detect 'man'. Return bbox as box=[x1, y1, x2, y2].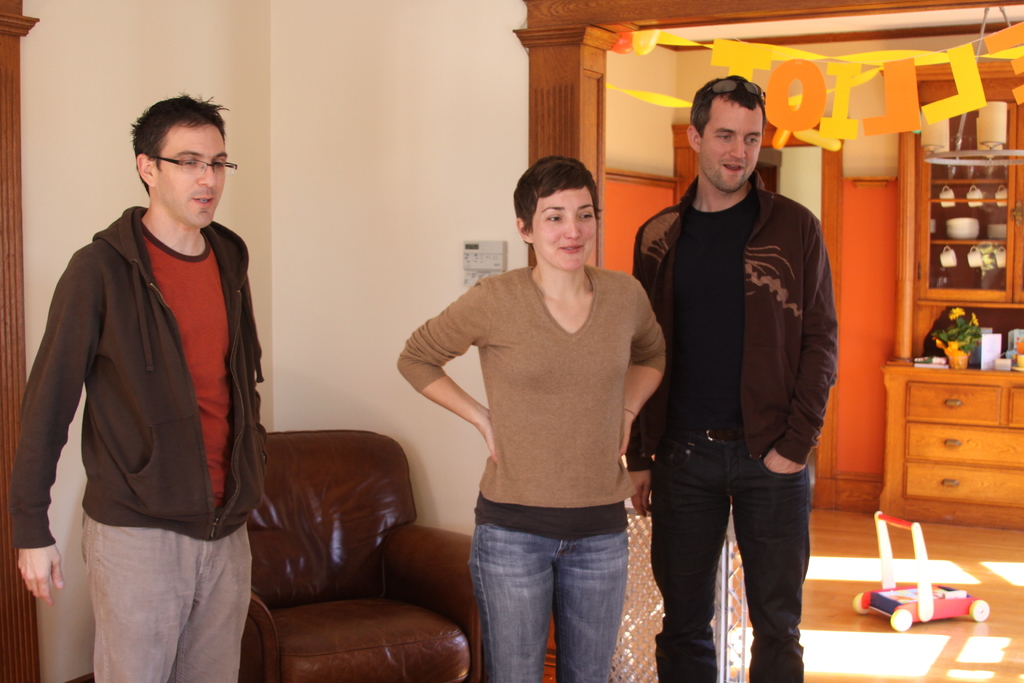
box=[628, 72, 843, 682].
